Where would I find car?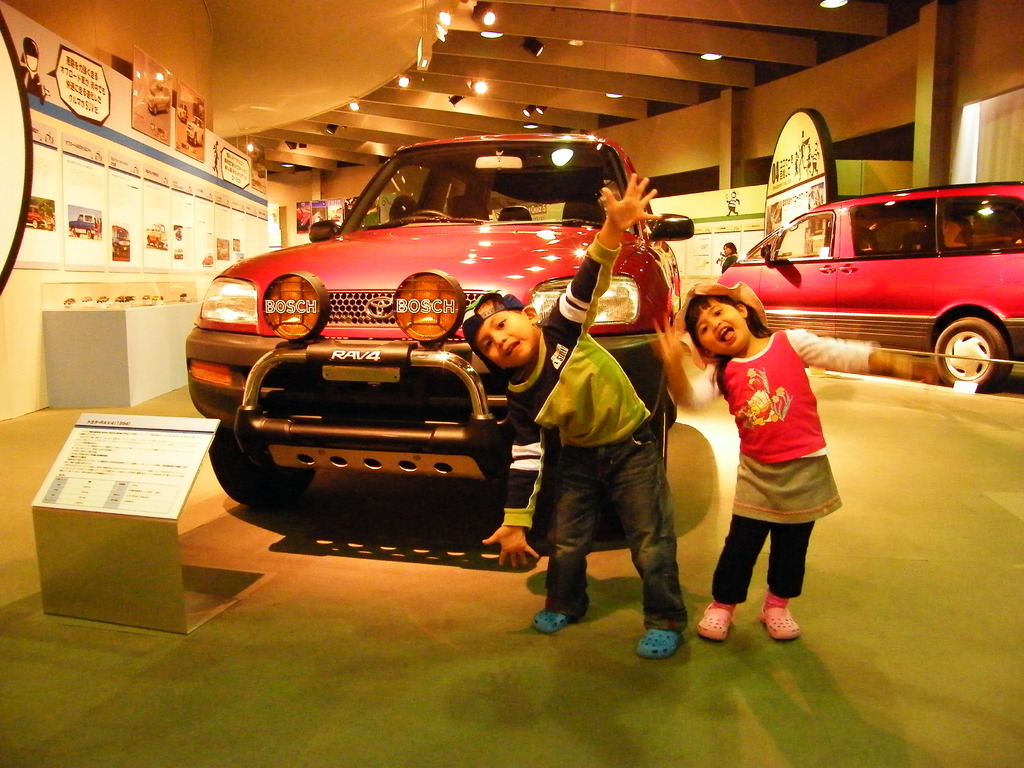
At 715 177 1023 394.
